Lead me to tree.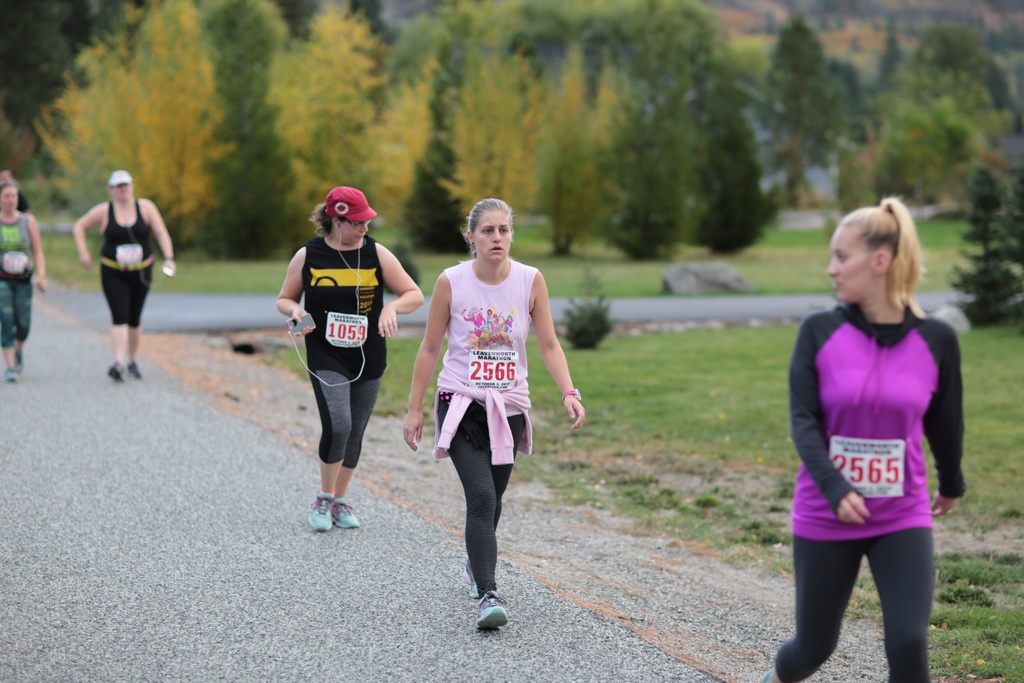
Lead to x1=754 y1=12 x2=827 y2=207.
